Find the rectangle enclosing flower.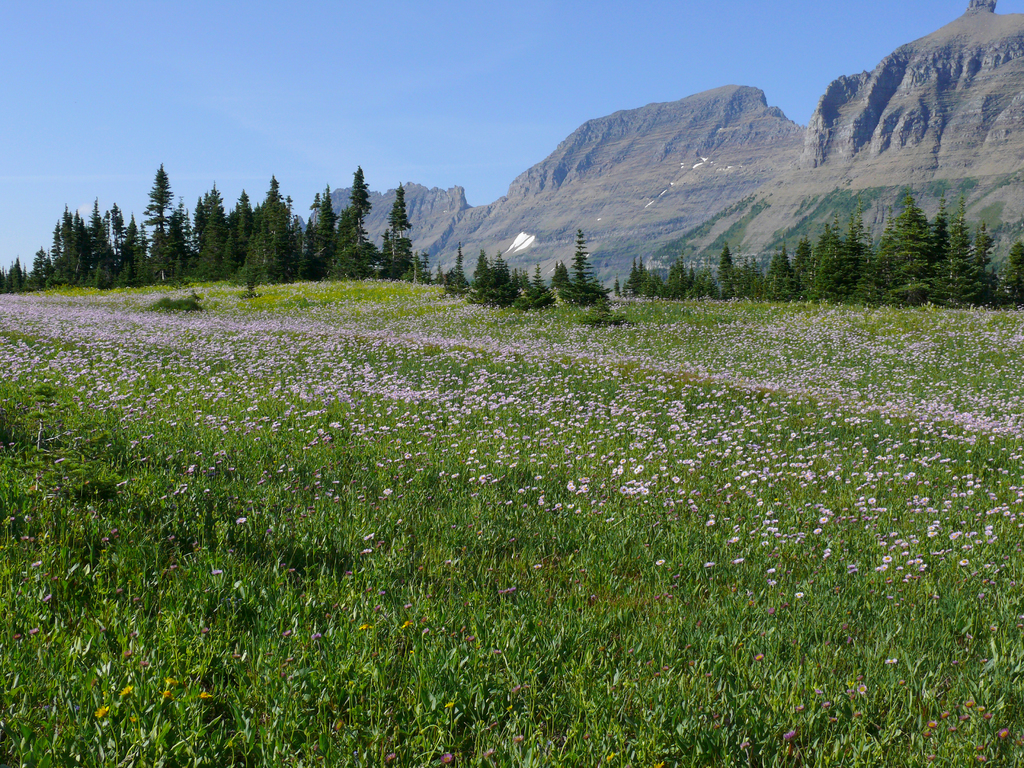
BBox(702, 560, 717, 570).
